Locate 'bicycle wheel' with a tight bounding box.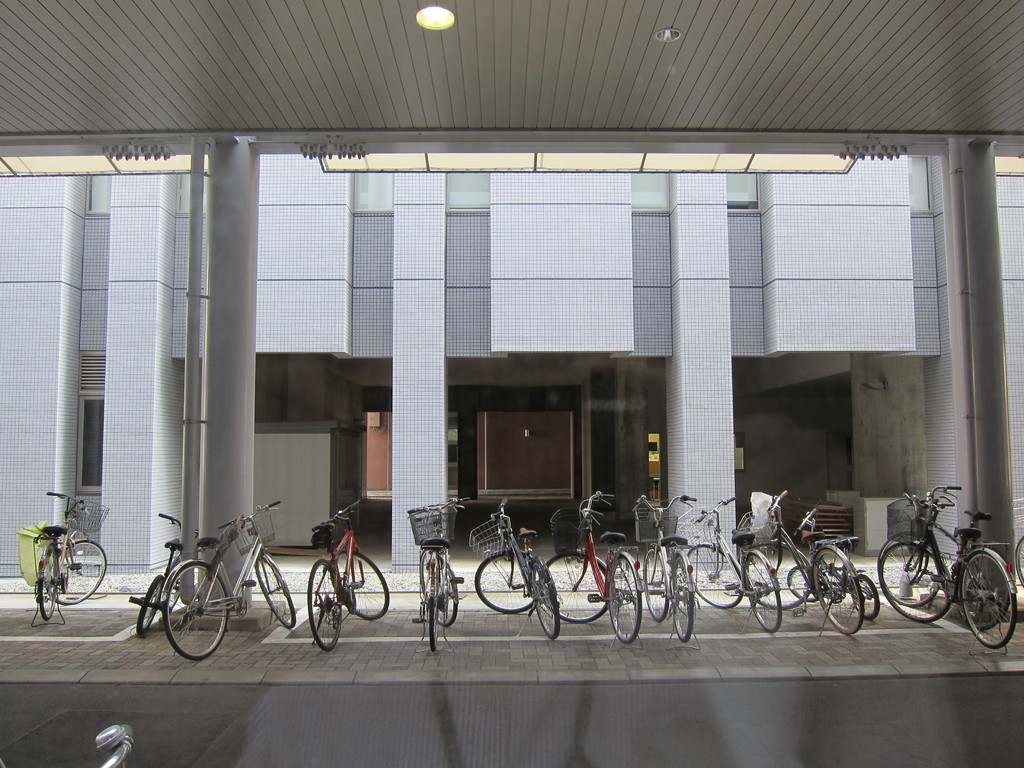
box(880, 545, 951, 623).
